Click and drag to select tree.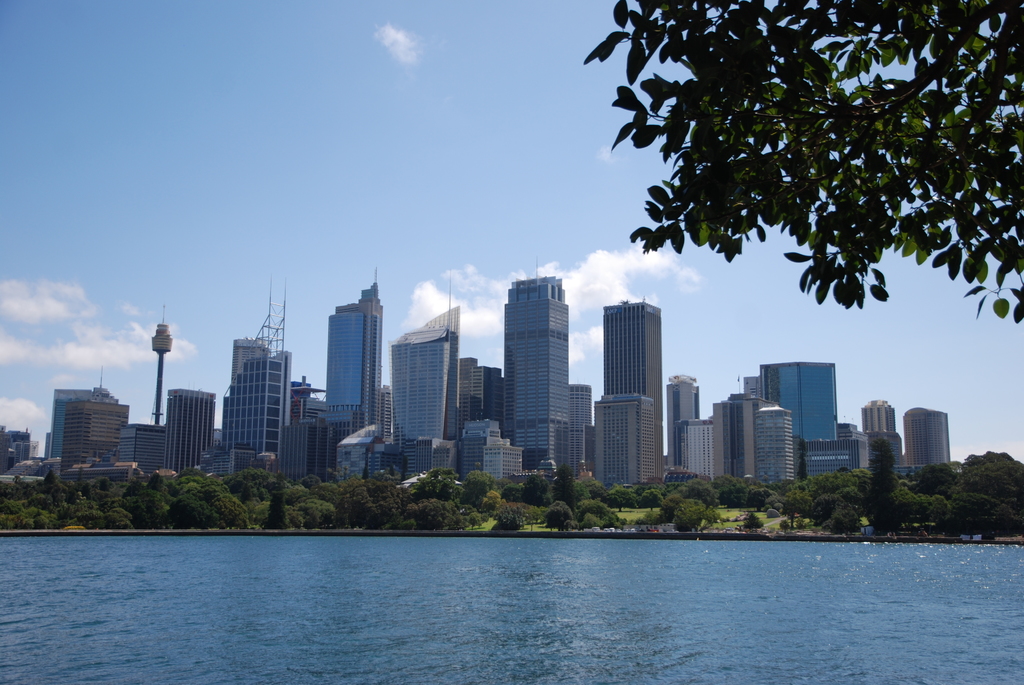
Selection: [909,492,931,524].
